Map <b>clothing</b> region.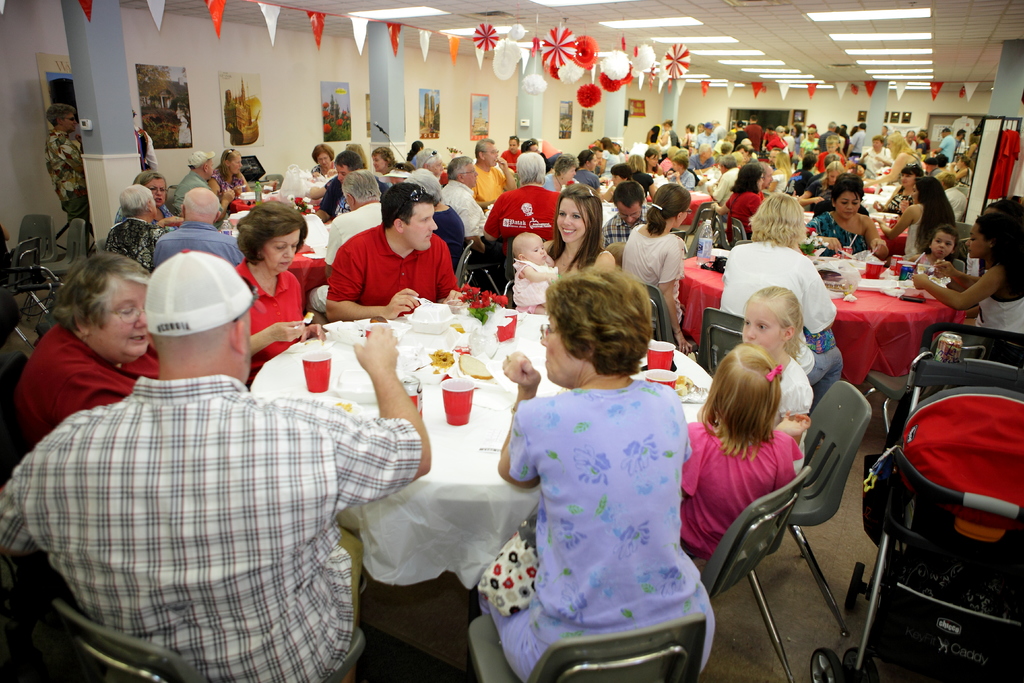
Mapped to (x1=440, y1=175, x2=489, y2=234).
